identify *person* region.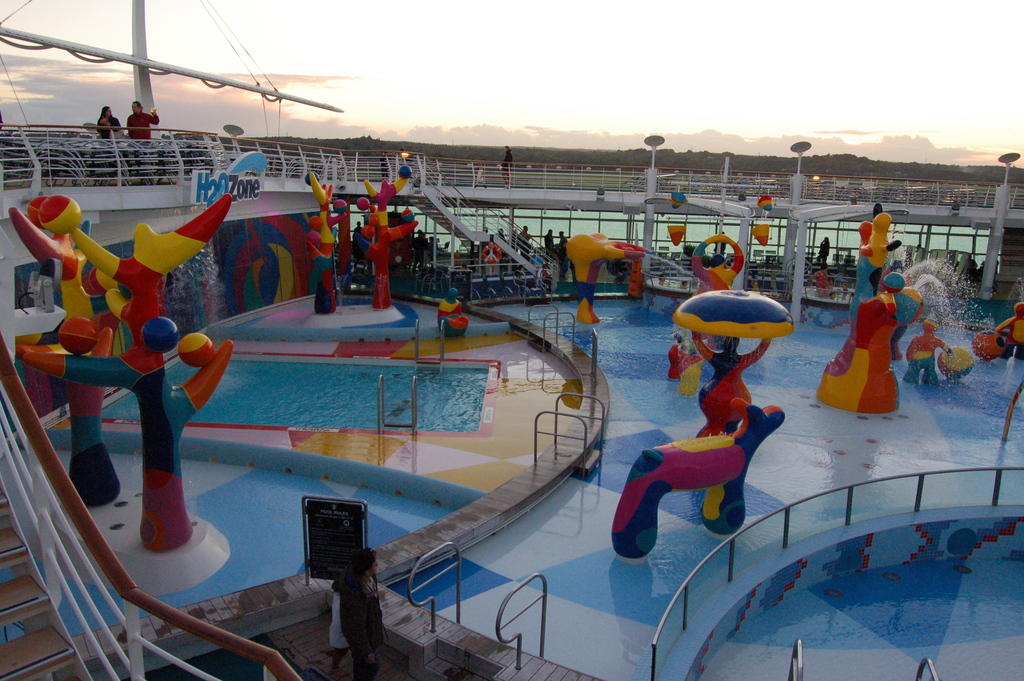
Region: l=330, t=545, r=387, b=680.
